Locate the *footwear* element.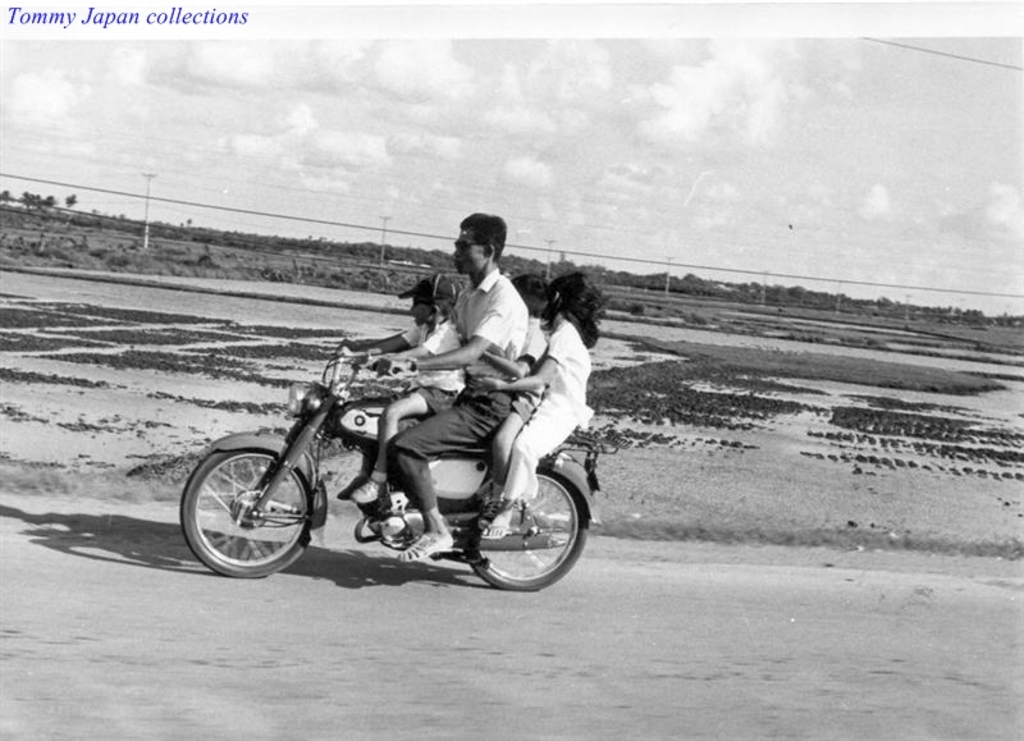
Element bbox: BBox(474, 498, 504, 530).
